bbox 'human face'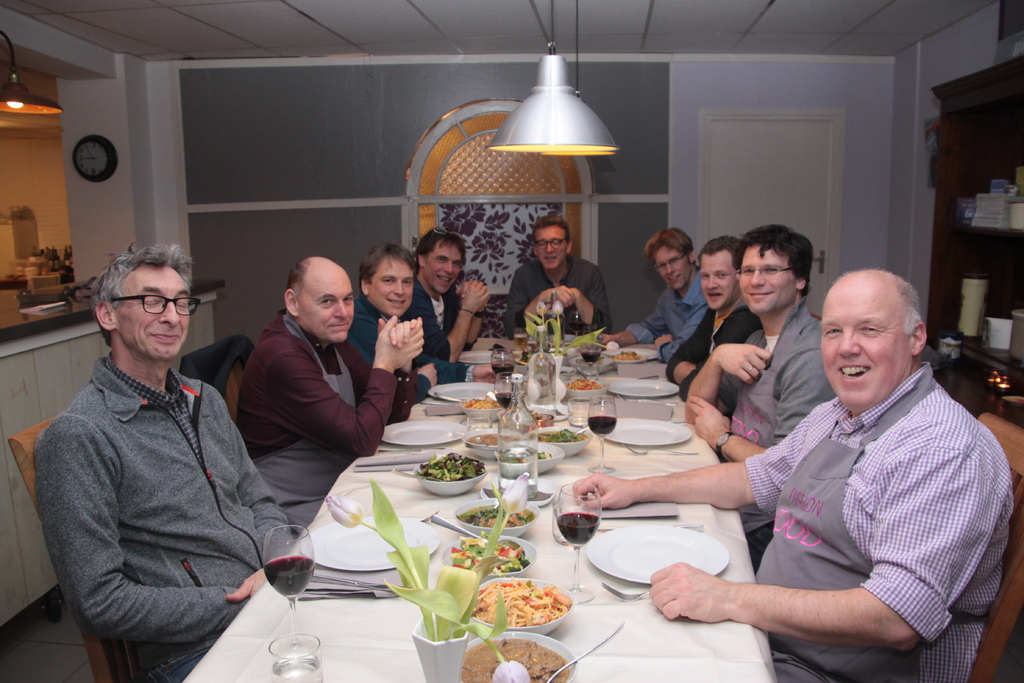
653:251:682:289
